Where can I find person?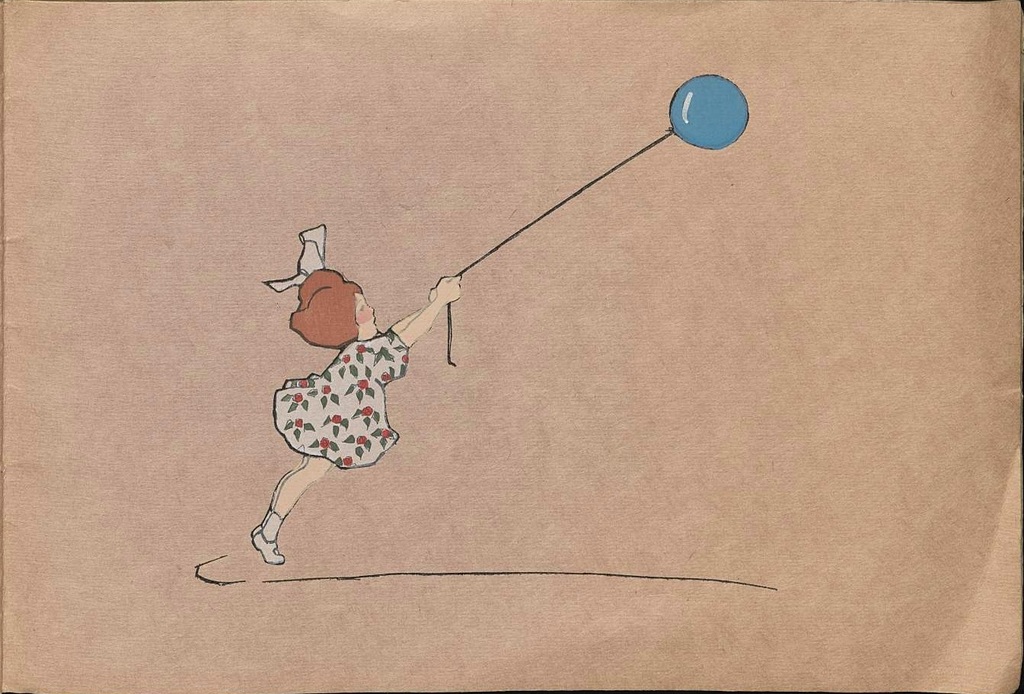
You can find it at region(250, 242, 471, 581).
